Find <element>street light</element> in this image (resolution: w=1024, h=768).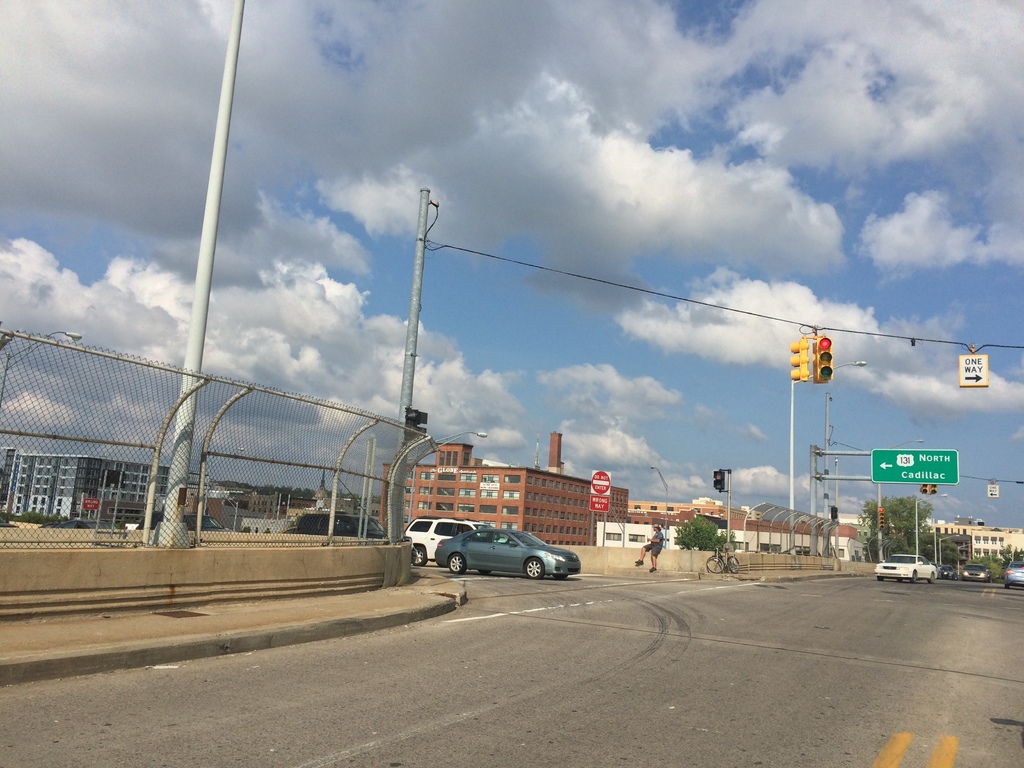
rect(931, 516, 961, 561).
